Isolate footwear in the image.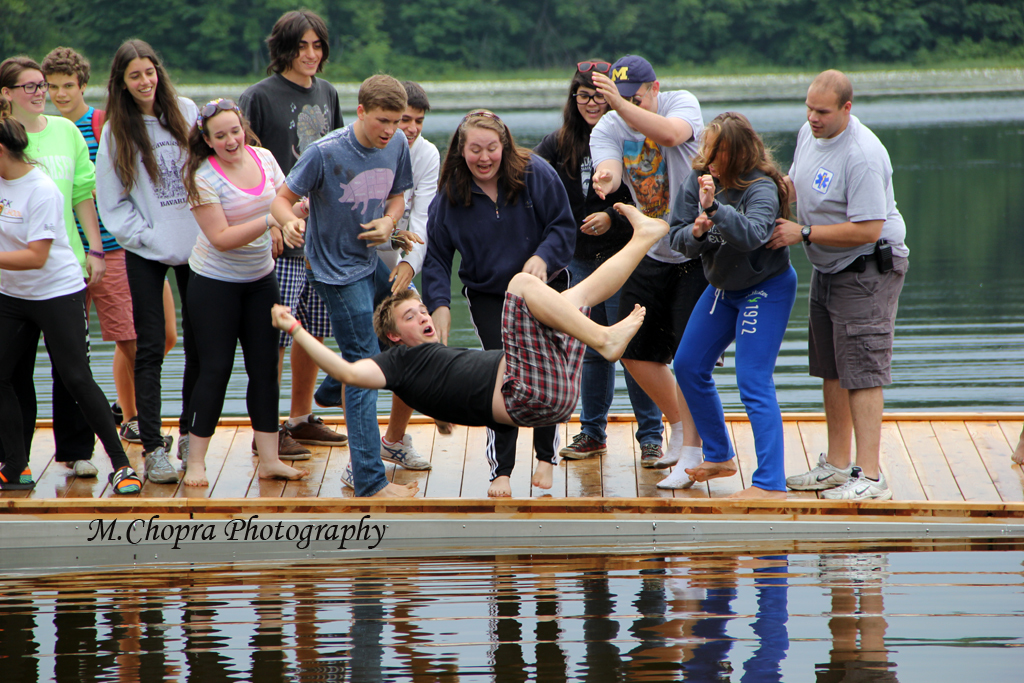
Isolated region: {"left": 780, "top": 449, "right": 854, "bottom": 493}.
